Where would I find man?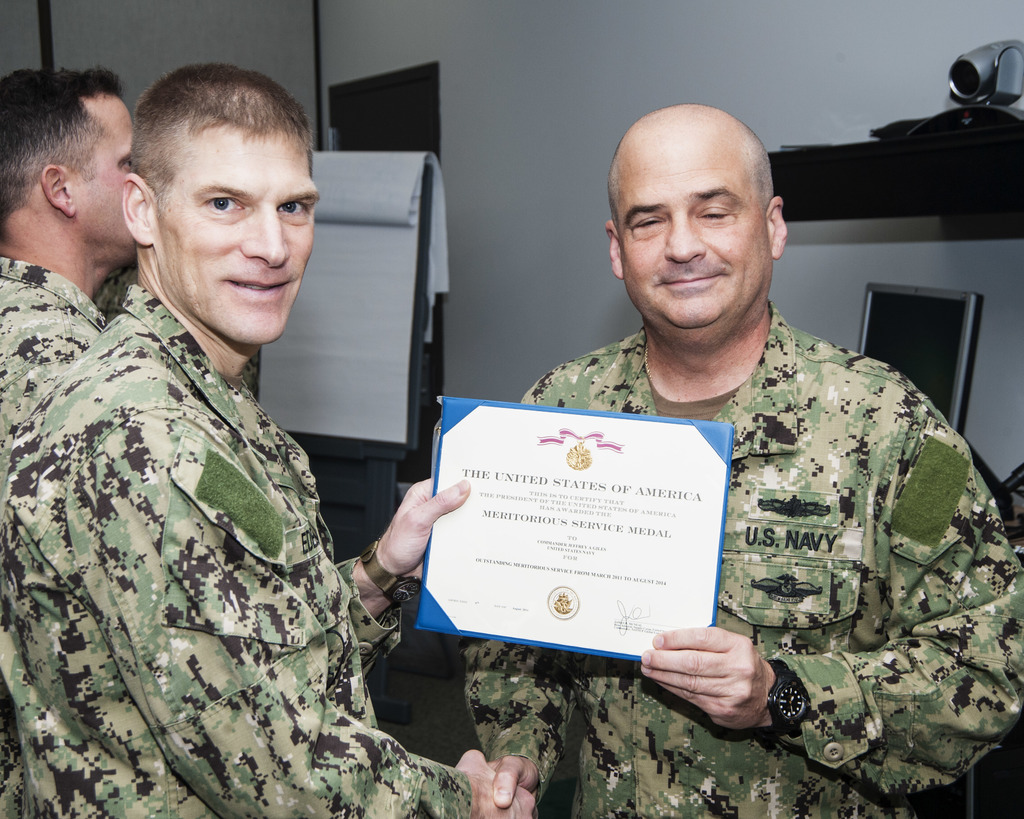
At [x1=454, y1=110, x2=1023, y2=818].
